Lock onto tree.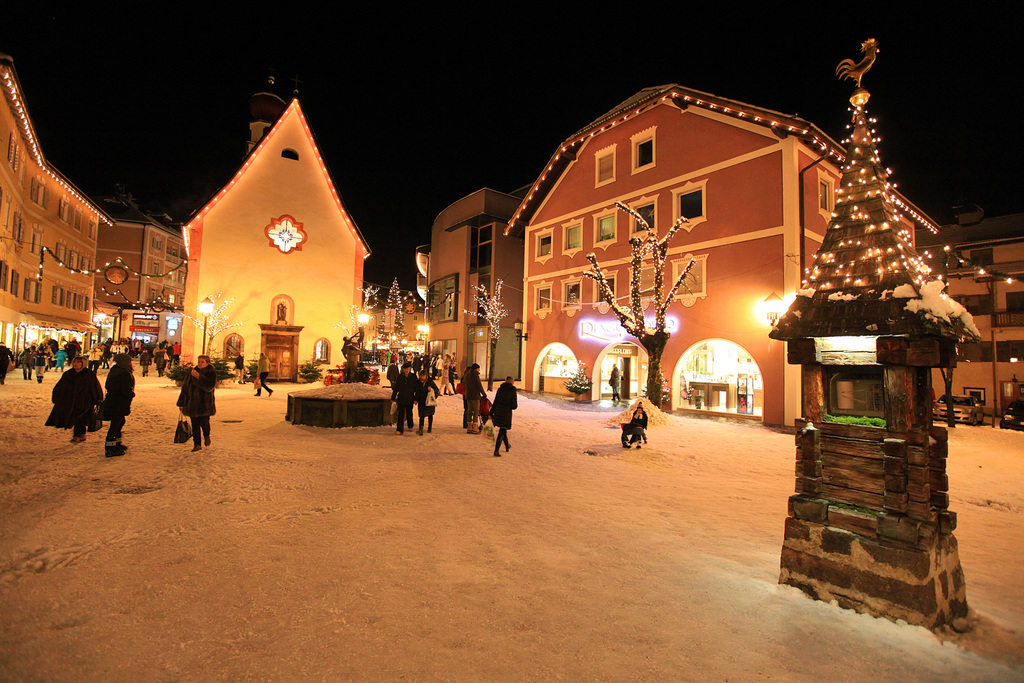
Locked: pyautogui.locateOnScreen(581, 204, 697, 410).
